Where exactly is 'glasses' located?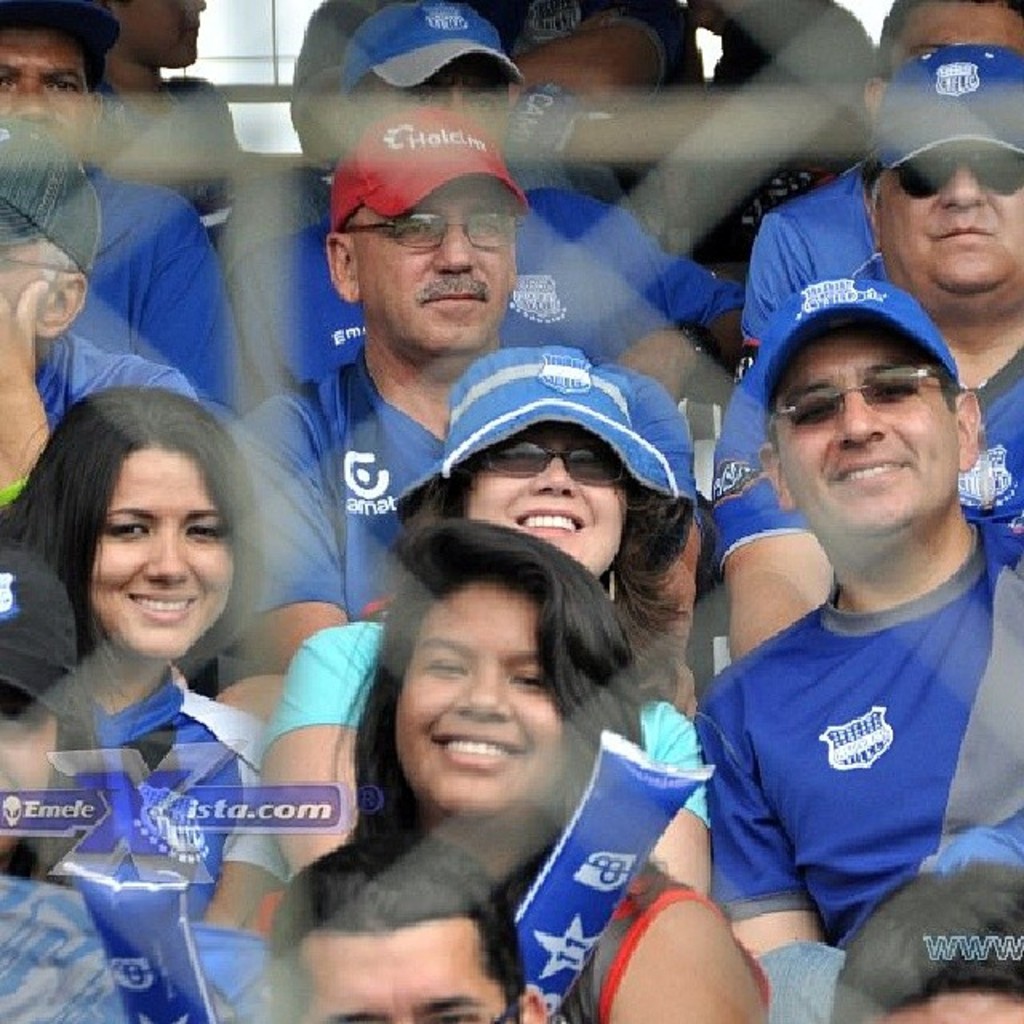
Its bounding box is rect(333, 208, 526, 248).
